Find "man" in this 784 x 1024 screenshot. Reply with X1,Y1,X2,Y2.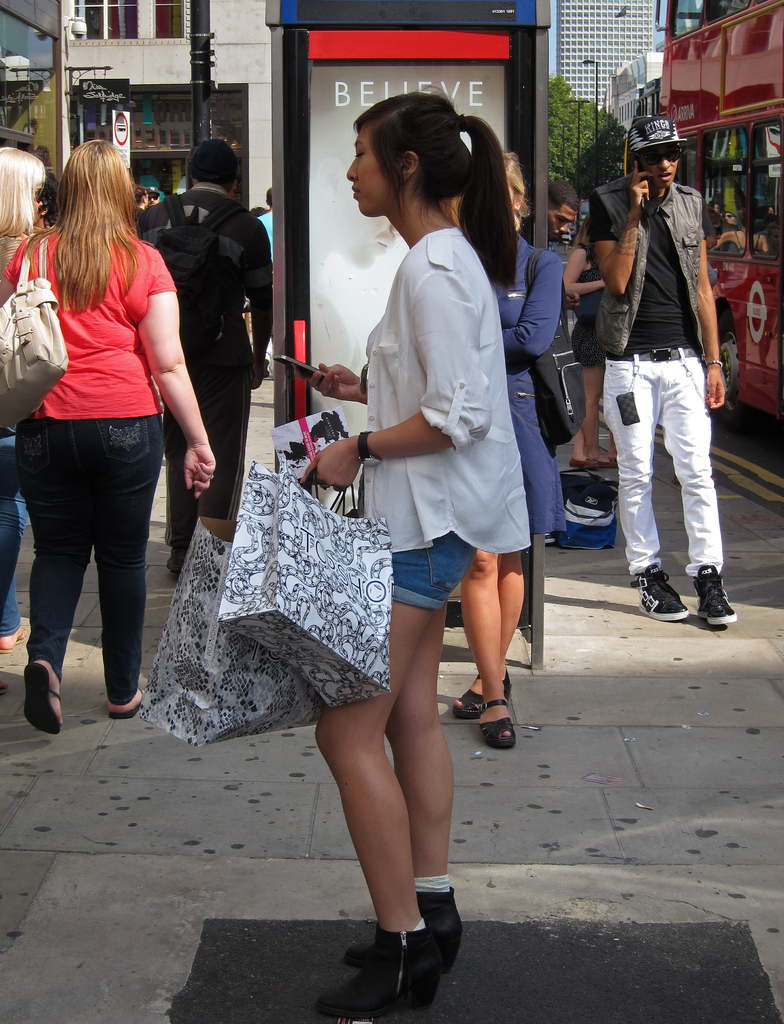
134,132,285,570.
